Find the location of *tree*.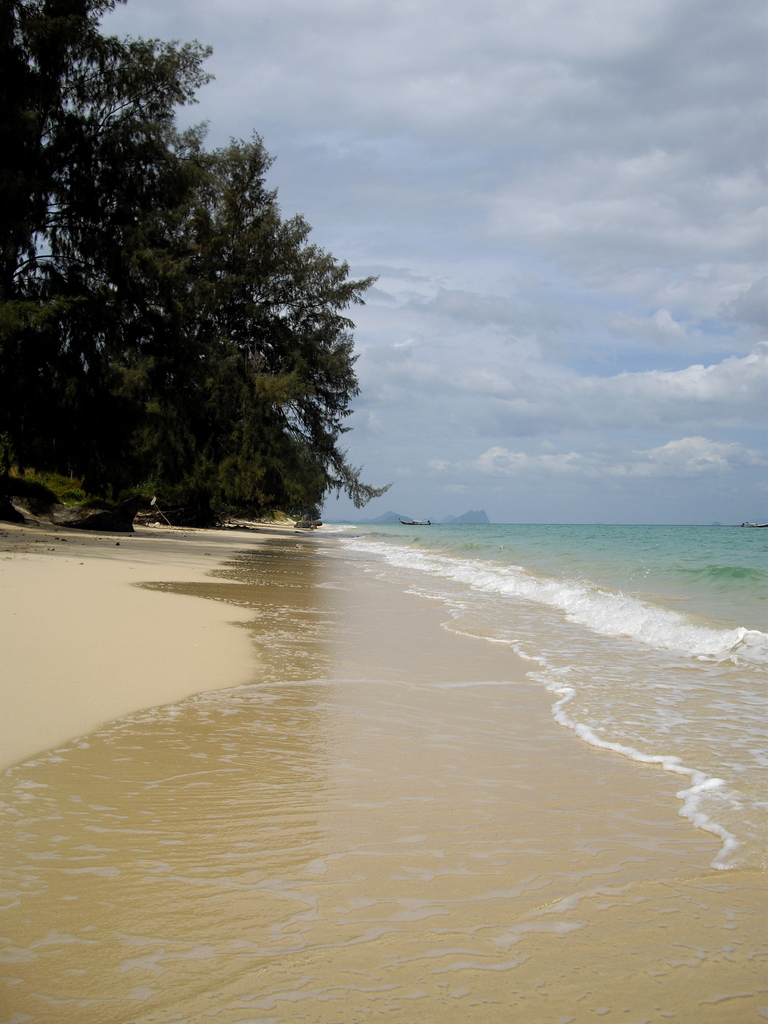
Location: [0, 0, 214, 440].
